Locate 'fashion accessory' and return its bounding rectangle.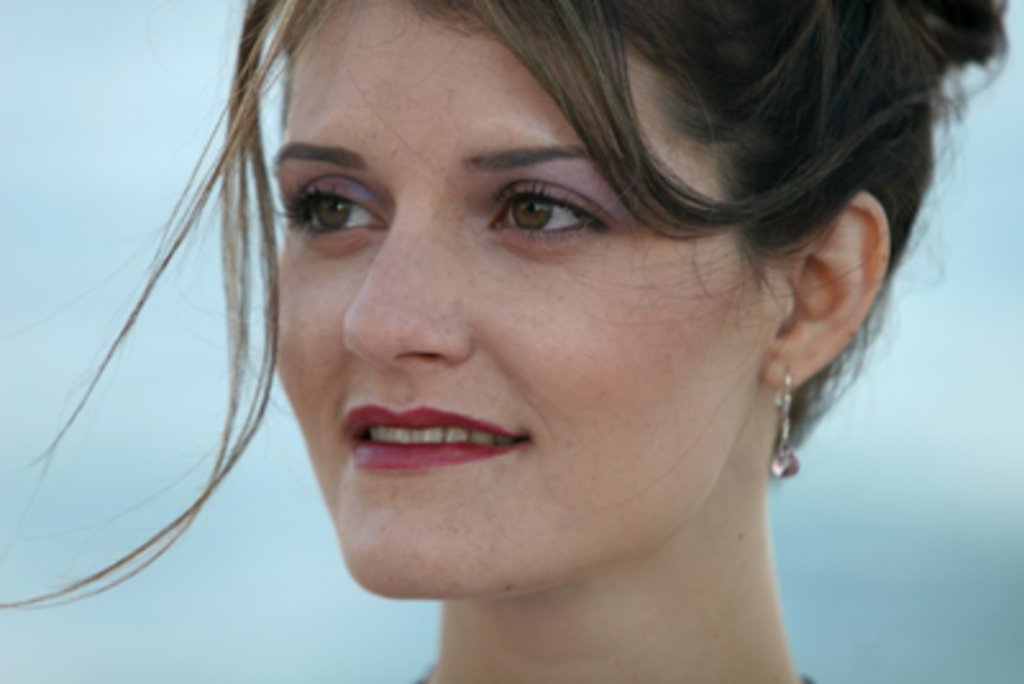
box=[773, 371, 801, 474].
